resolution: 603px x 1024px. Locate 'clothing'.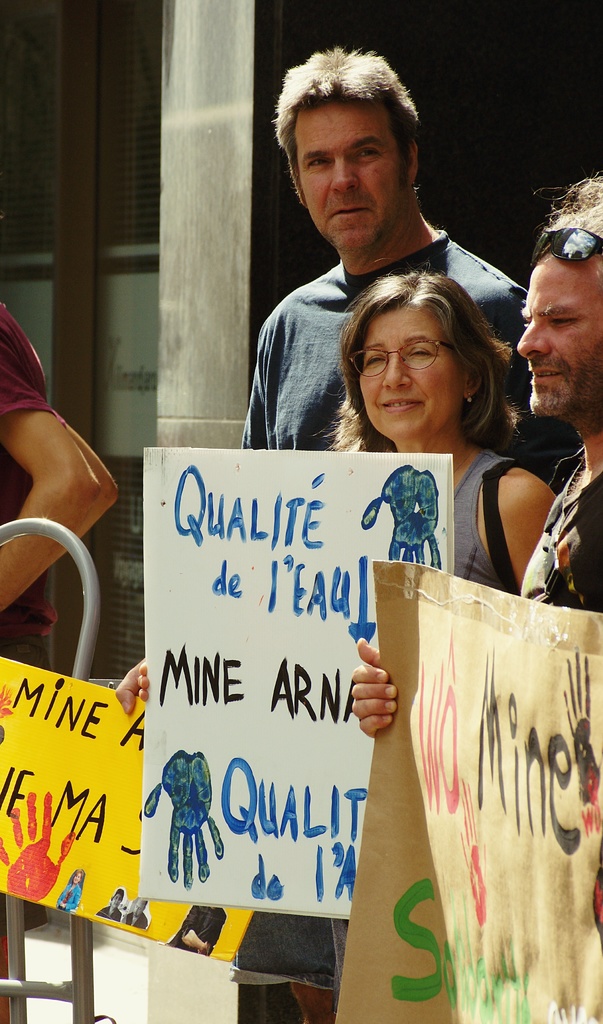
{"x1": 230, "y1": 444, "x2": 510, "y2": 981}.
